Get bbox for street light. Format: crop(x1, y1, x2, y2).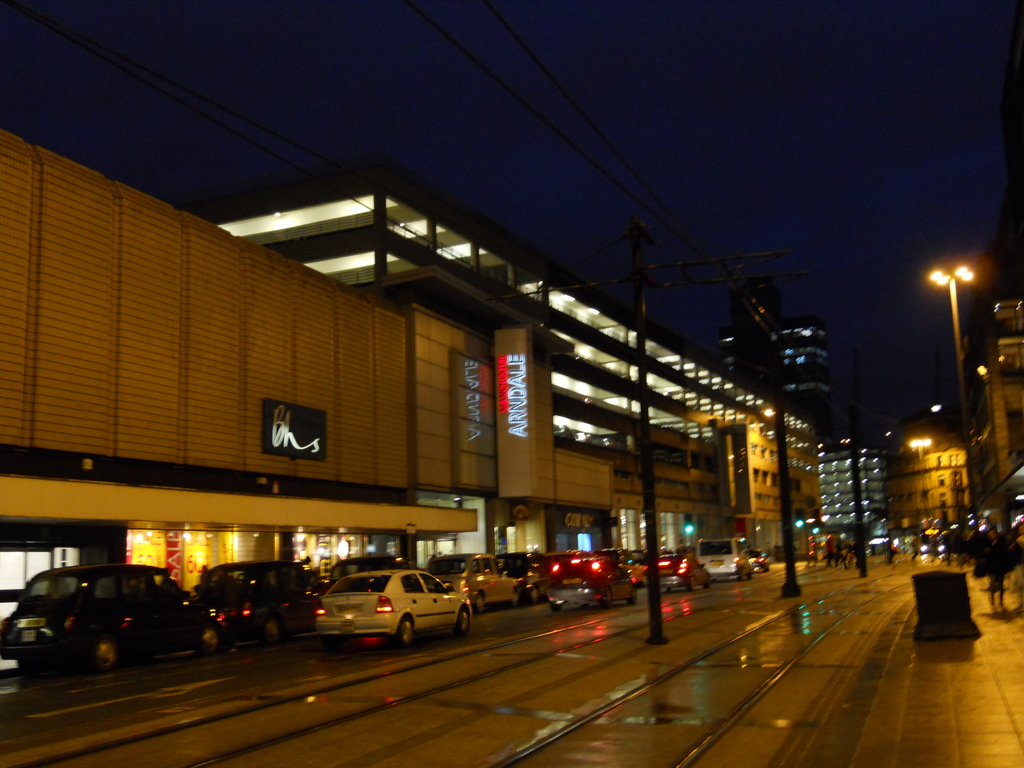
crop(758, 392, 805, 587).
